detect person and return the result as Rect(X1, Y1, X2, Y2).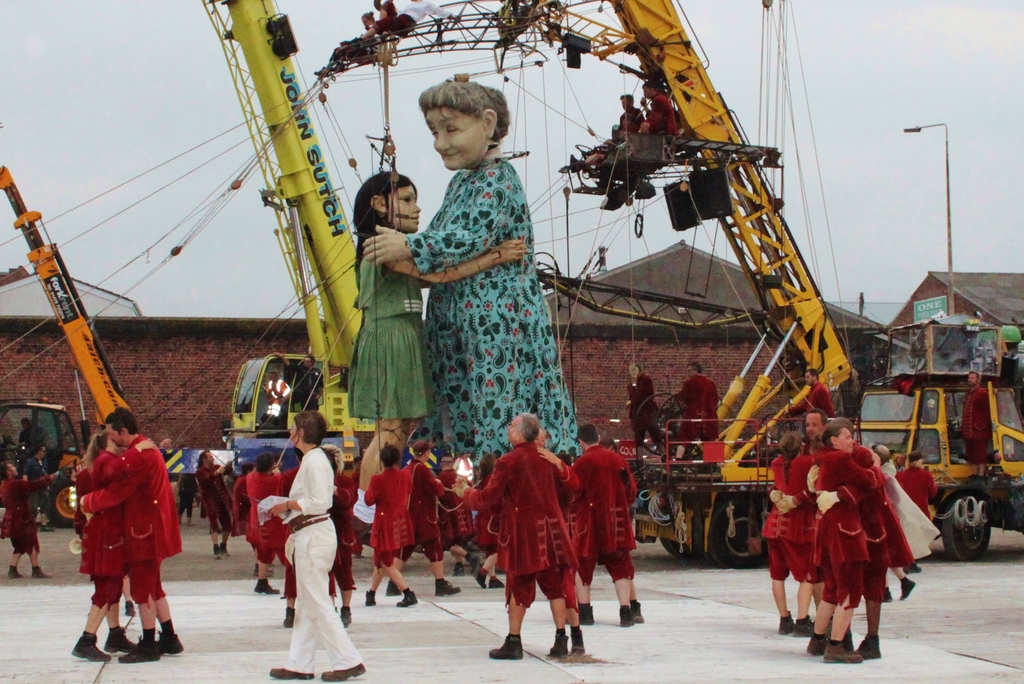
Rect(66, 411, 192, 659).
